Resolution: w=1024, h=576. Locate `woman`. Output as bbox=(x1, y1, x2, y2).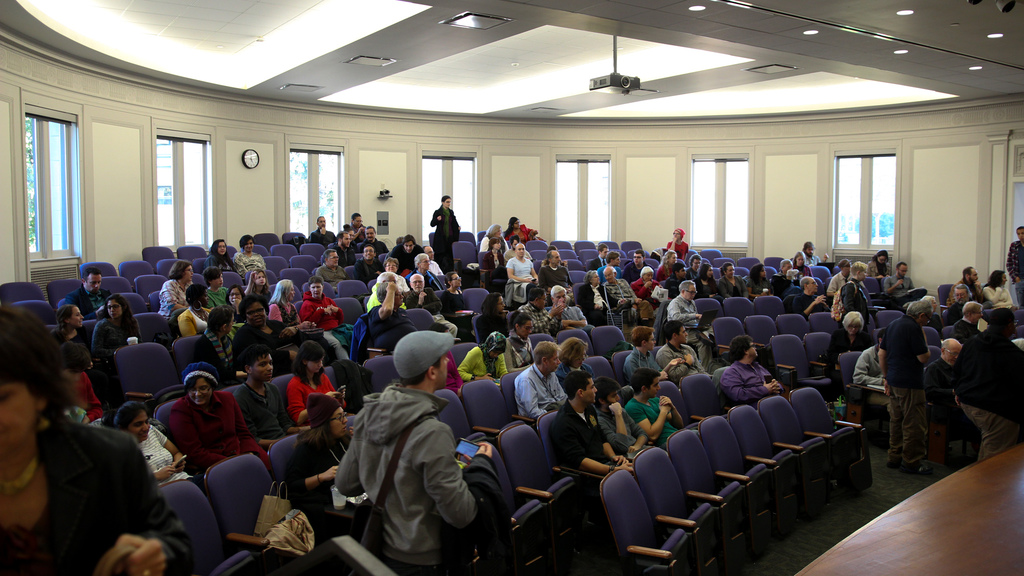
bbox=(692, 263, 727, 305).
